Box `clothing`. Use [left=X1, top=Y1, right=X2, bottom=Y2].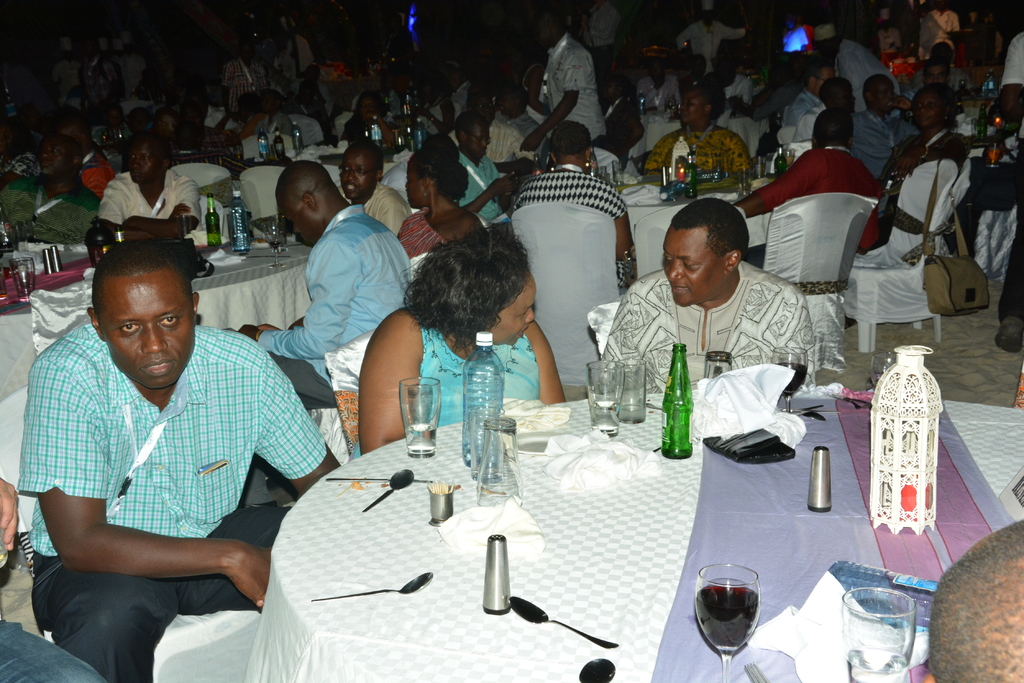
[left=91, top=141, right=213, bottom=257].
